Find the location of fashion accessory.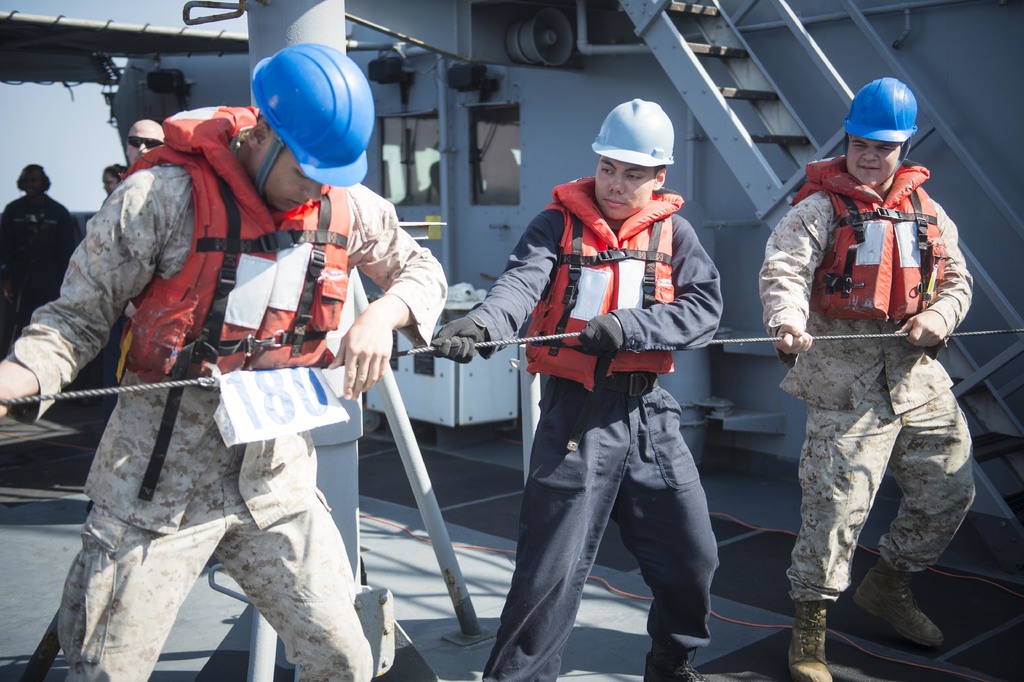
Location: [left=433, top=317, right=486, bottom=364].
